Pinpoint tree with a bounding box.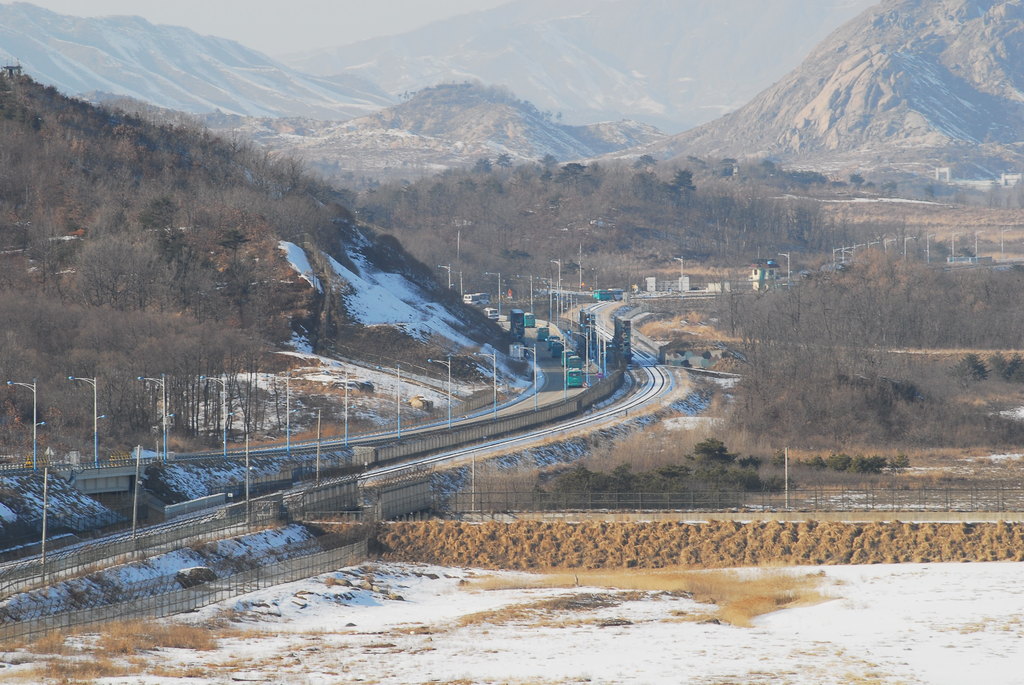
region(628, 155, 660, 175).
